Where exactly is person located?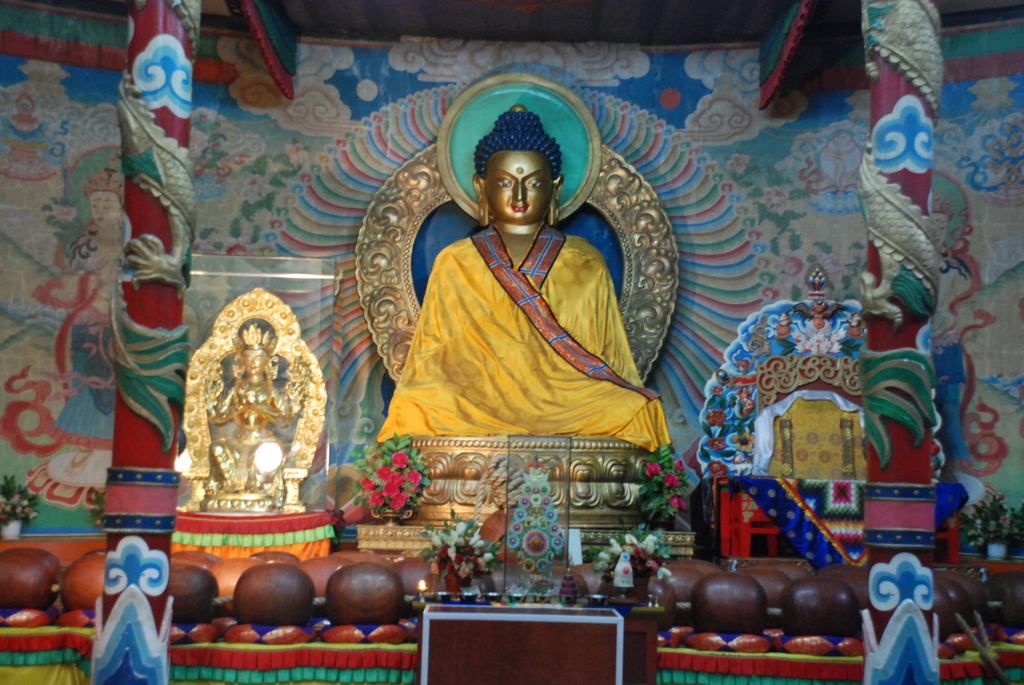
Its bounding box is locate(396, 118, 658, 494).
